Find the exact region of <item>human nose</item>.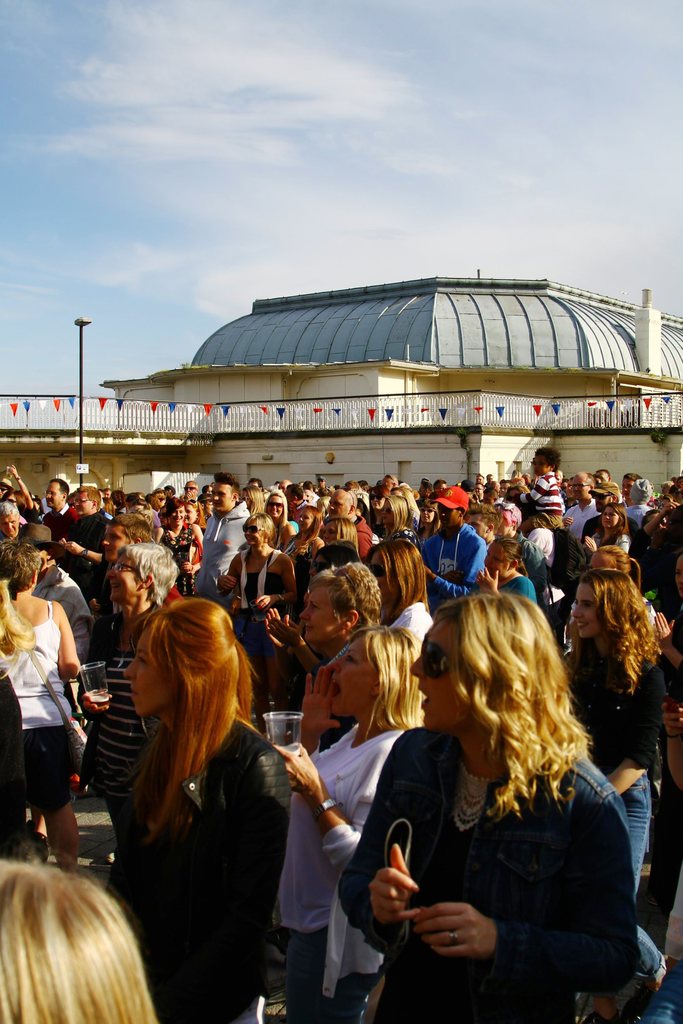
Exact region: <box>409,659,421,676</box>.
